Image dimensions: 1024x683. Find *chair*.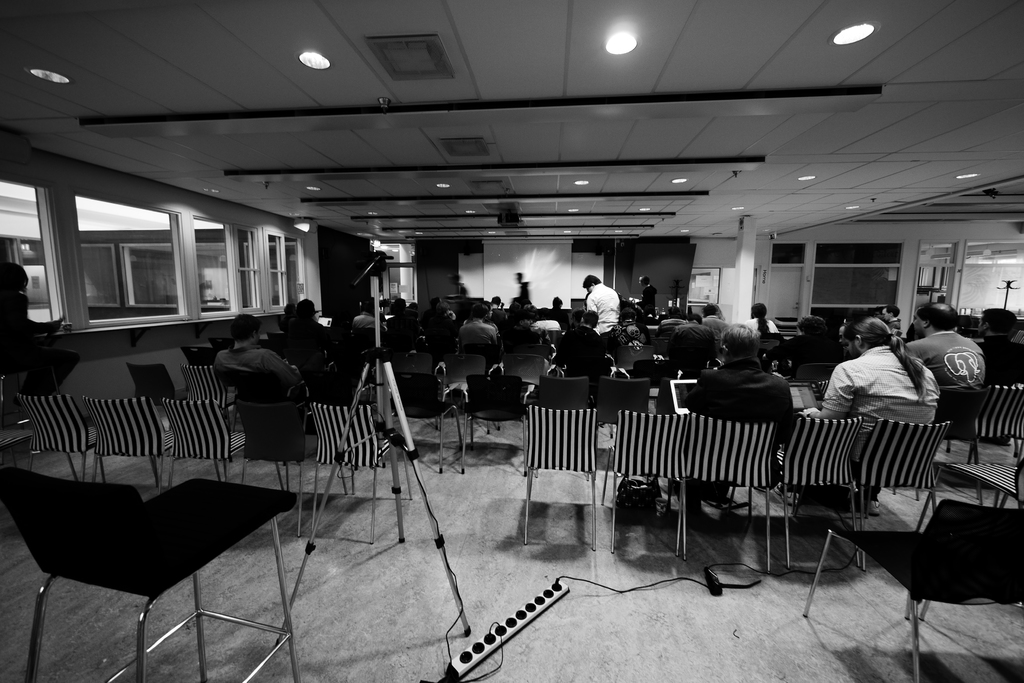
detection(458, 346, 500, 365).
